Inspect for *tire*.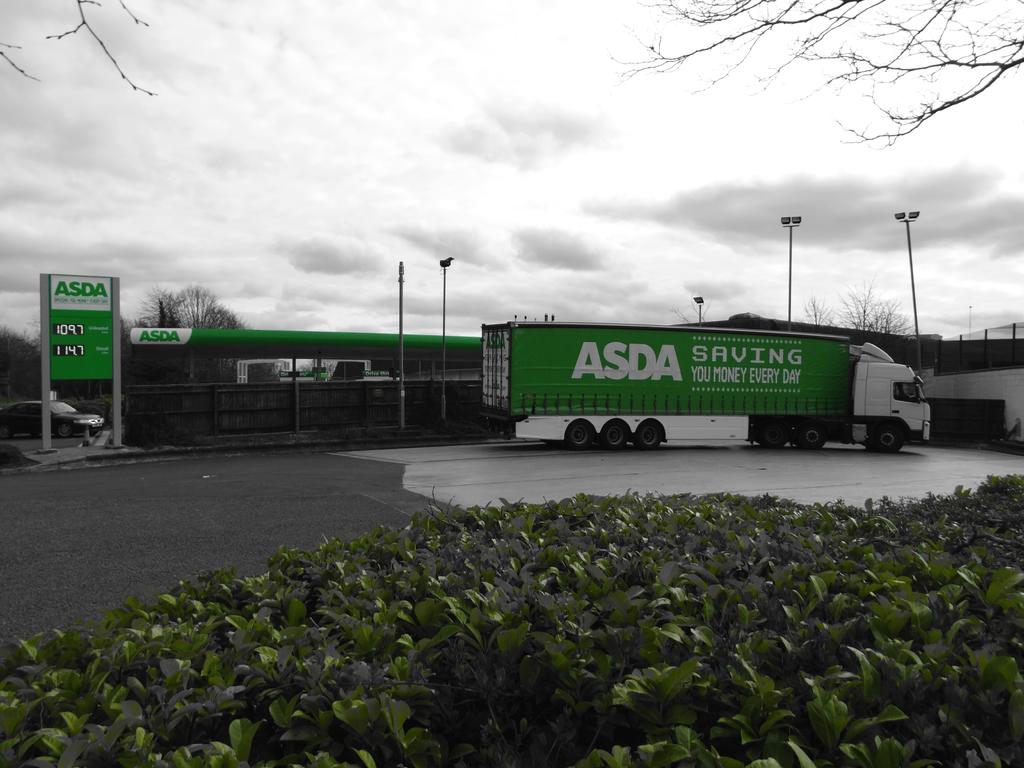
Inspection: 602, 420, 627, 444.
